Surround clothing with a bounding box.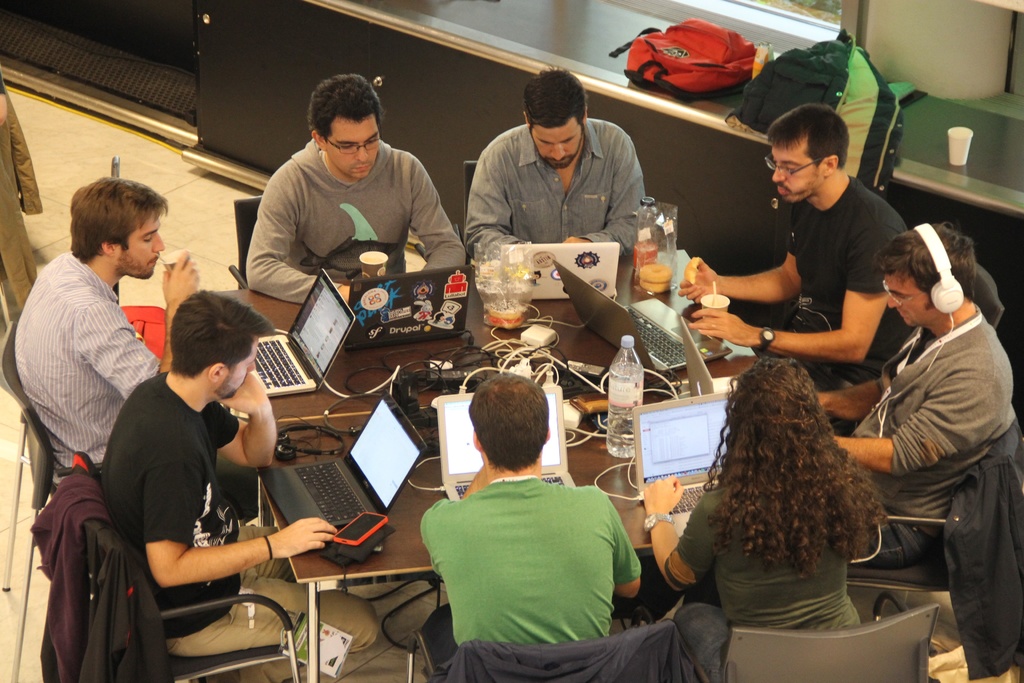
[93,370,380,682].
